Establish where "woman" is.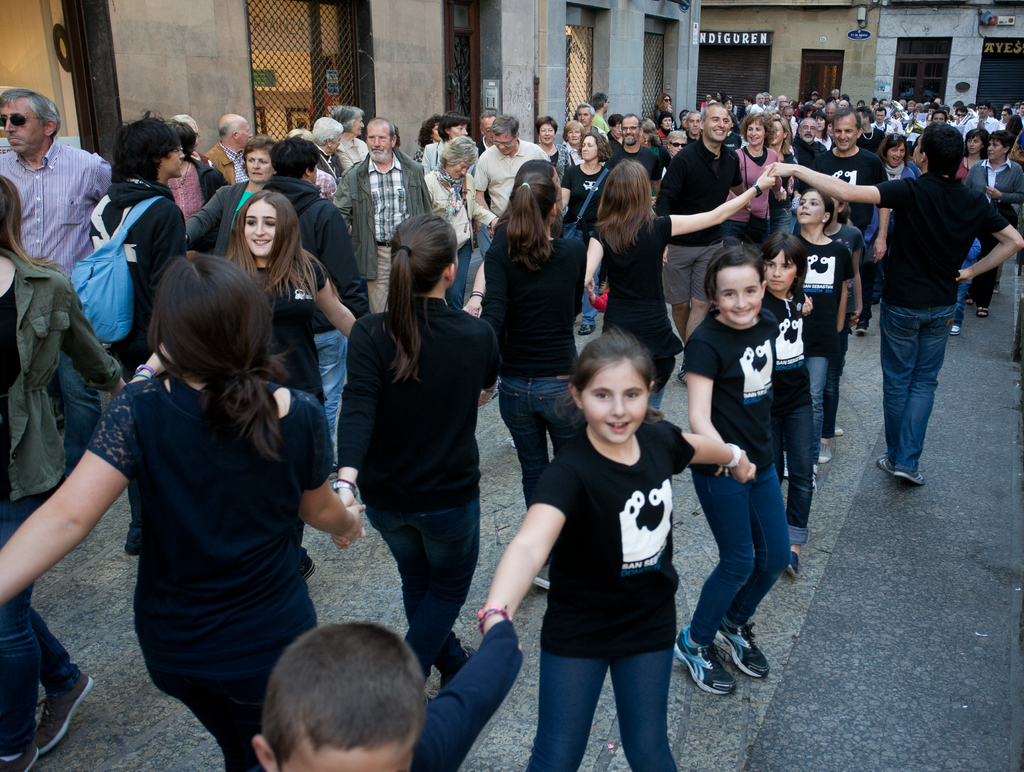
Established at detection(724, 97, 737, 129).
